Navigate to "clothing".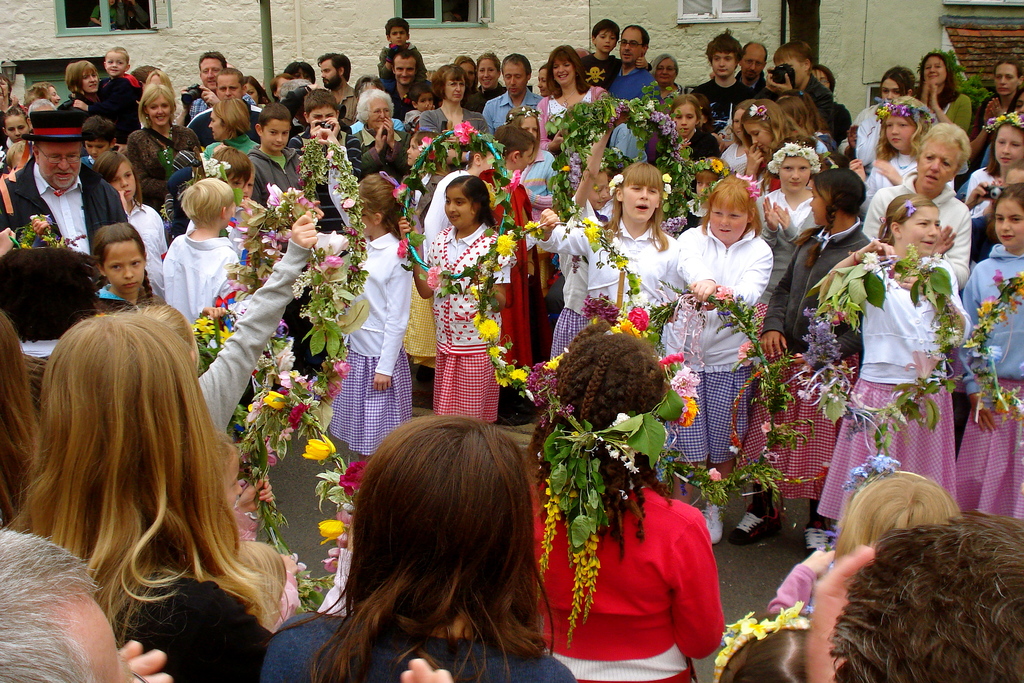
Navigation target: 766 563 816 620.
